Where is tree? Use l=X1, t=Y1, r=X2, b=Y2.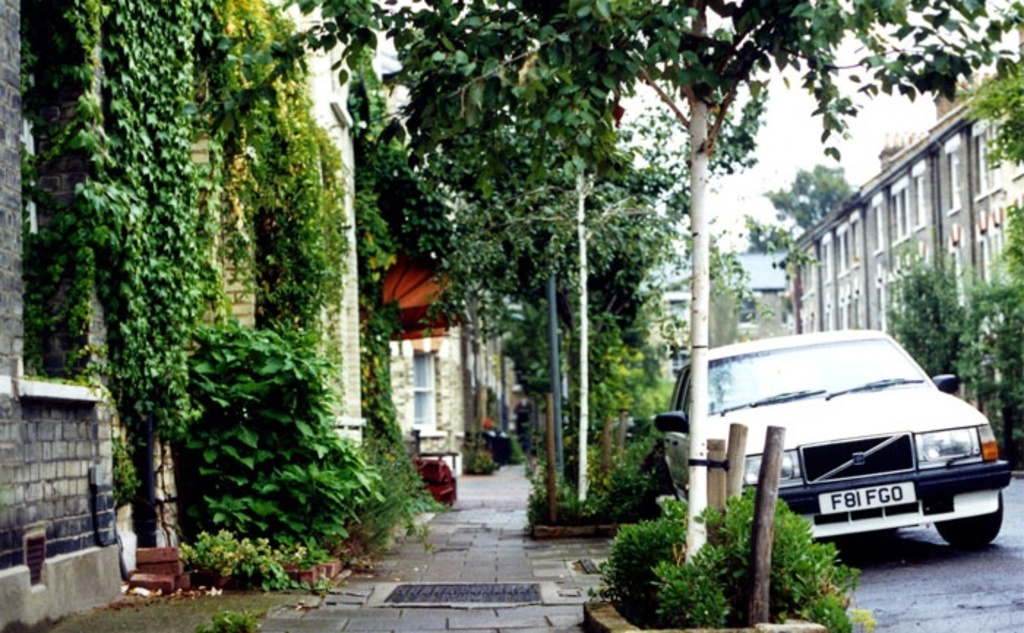
l=767, t=158, r=857, b=240.
